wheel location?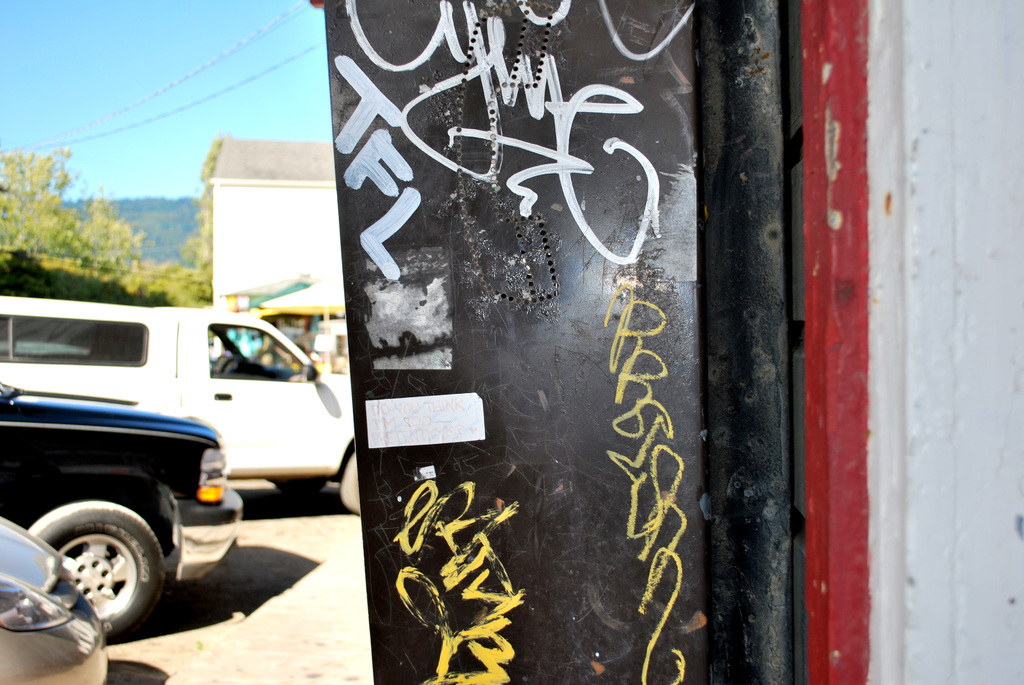
crop(337, 451, 362, 515)
